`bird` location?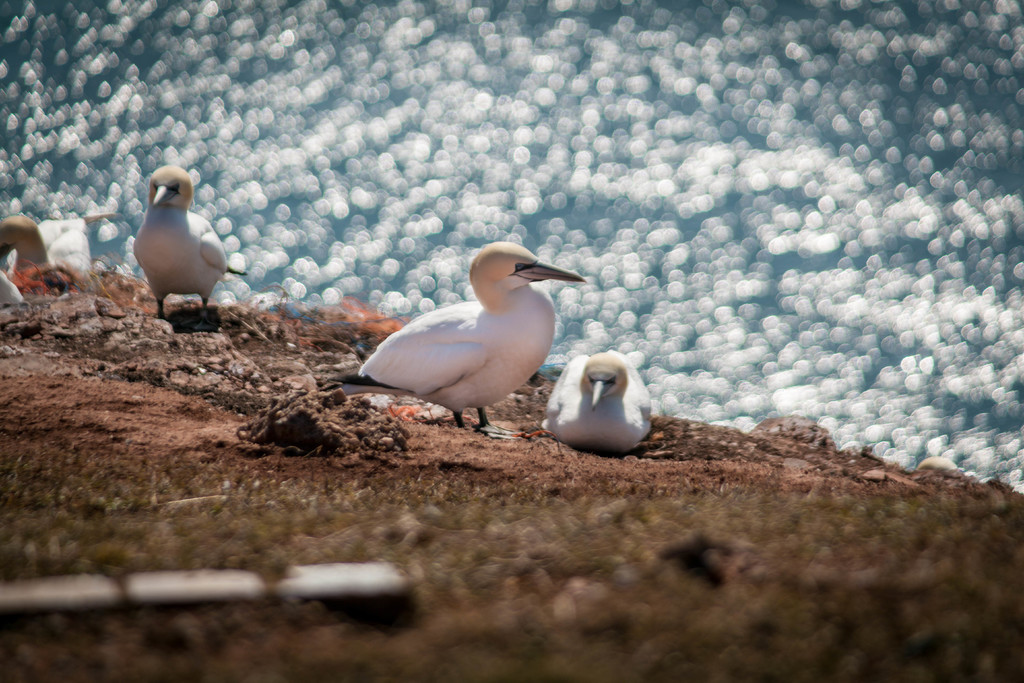
bbox(532, 347, 662, 461)
